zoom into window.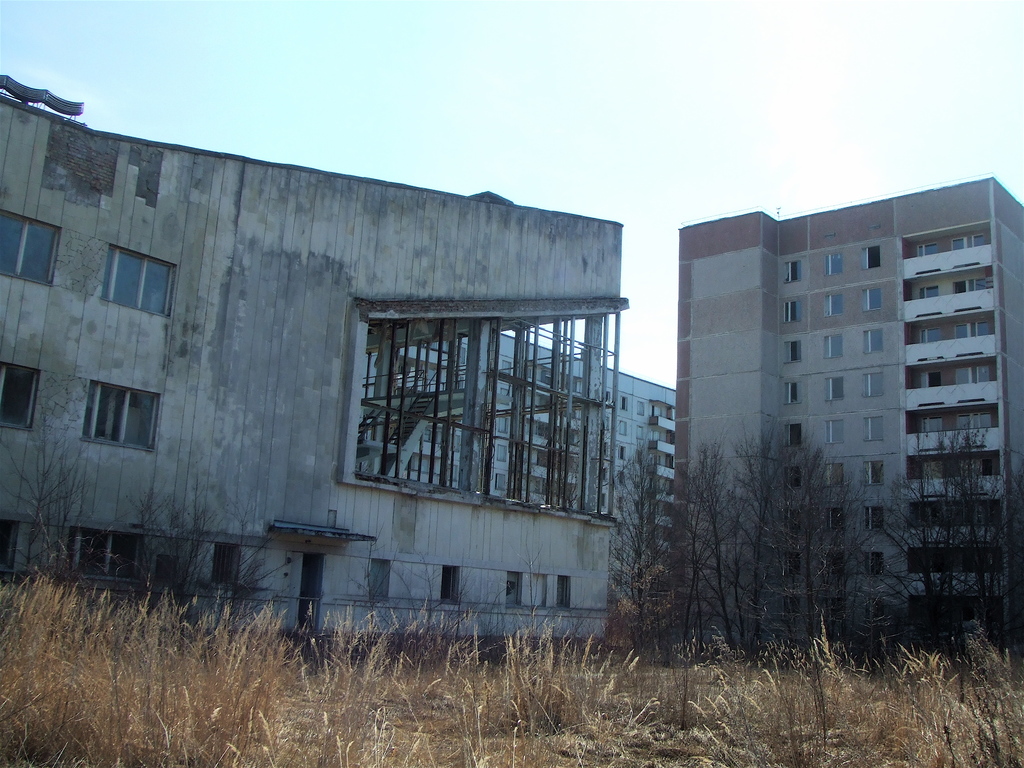
Zoom target: <bbox>503, 392, 514, 405</bbox>.
